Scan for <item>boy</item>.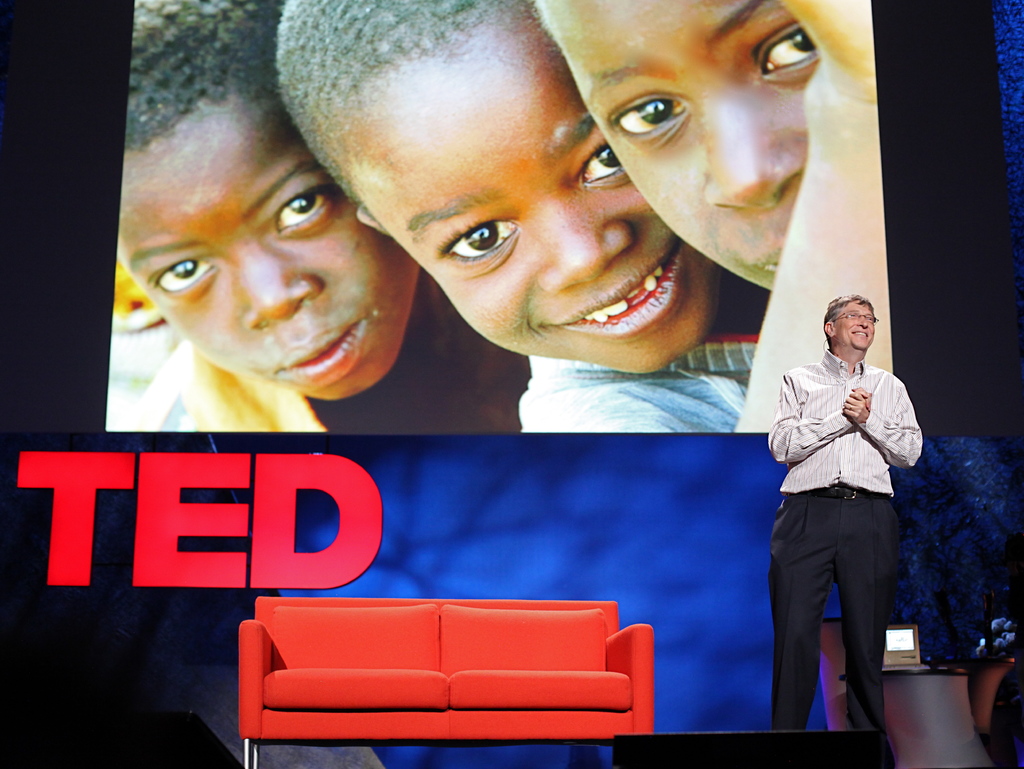
Scan result: [273,0,772,434].
